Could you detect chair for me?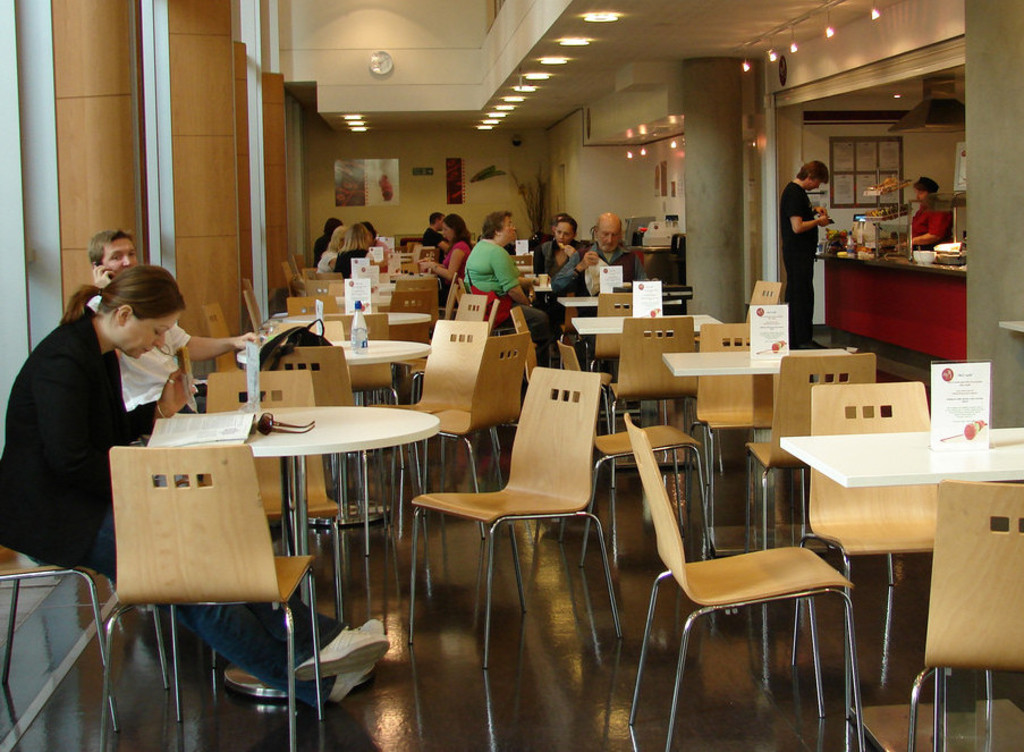
Detection result: [744,280,784,324].
